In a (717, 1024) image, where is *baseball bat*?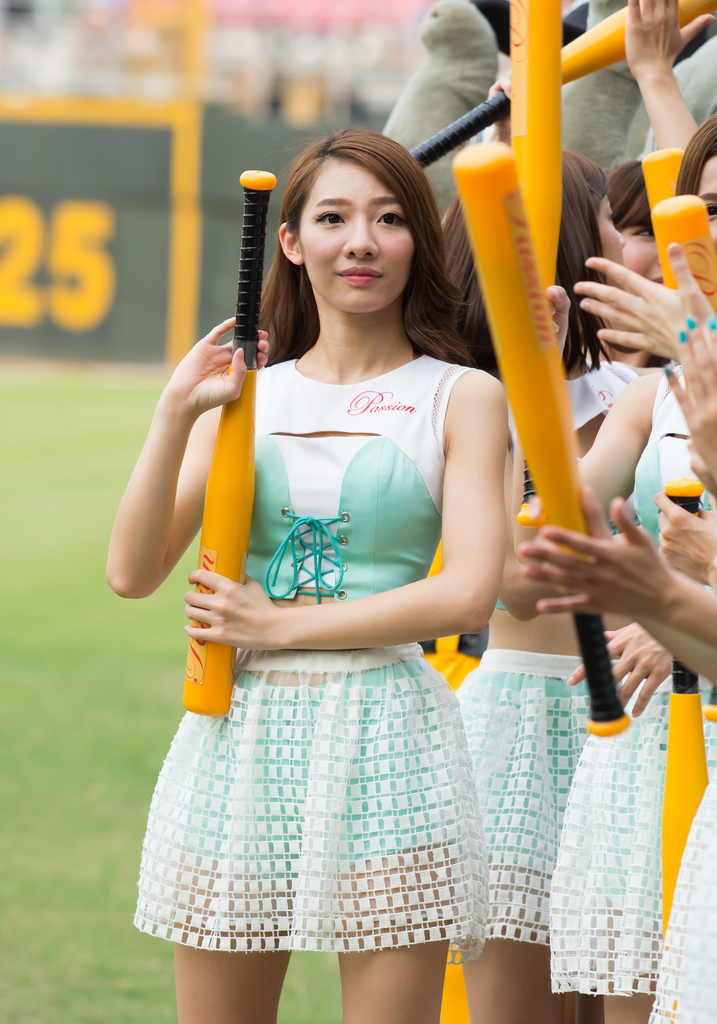
<box>636,146,688,205</box>.
